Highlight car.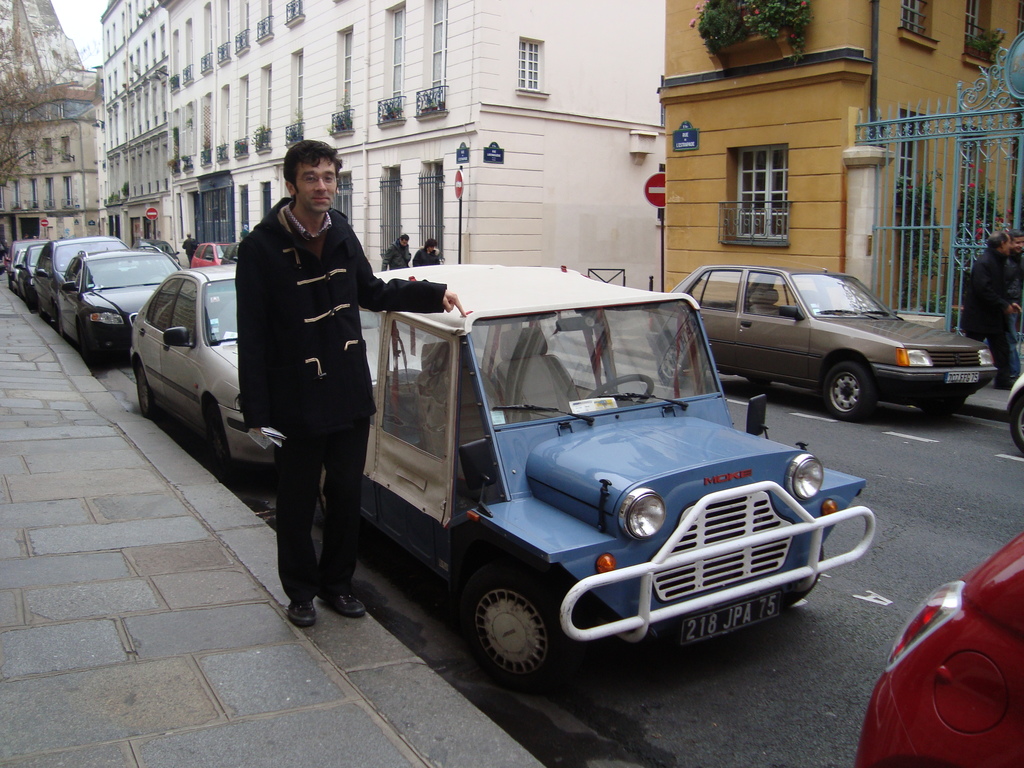
Highlighted region: <box>2,233,36,289</box>.
